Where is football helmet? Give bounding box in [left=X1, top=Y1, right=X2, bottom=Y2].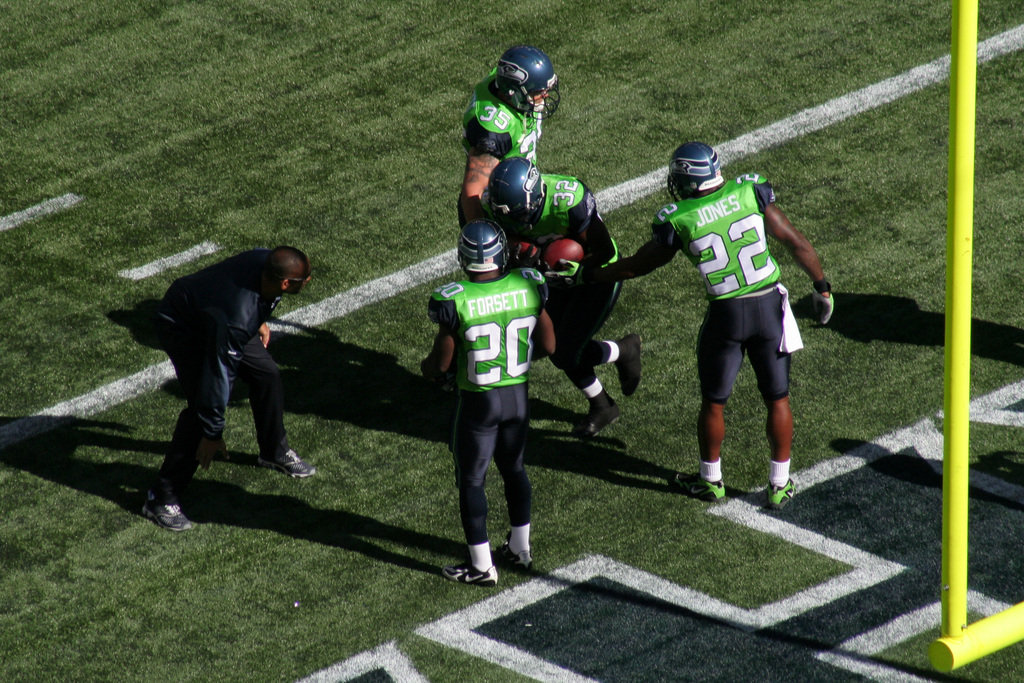
[left=668, top=139, right=721, bottom=194].
